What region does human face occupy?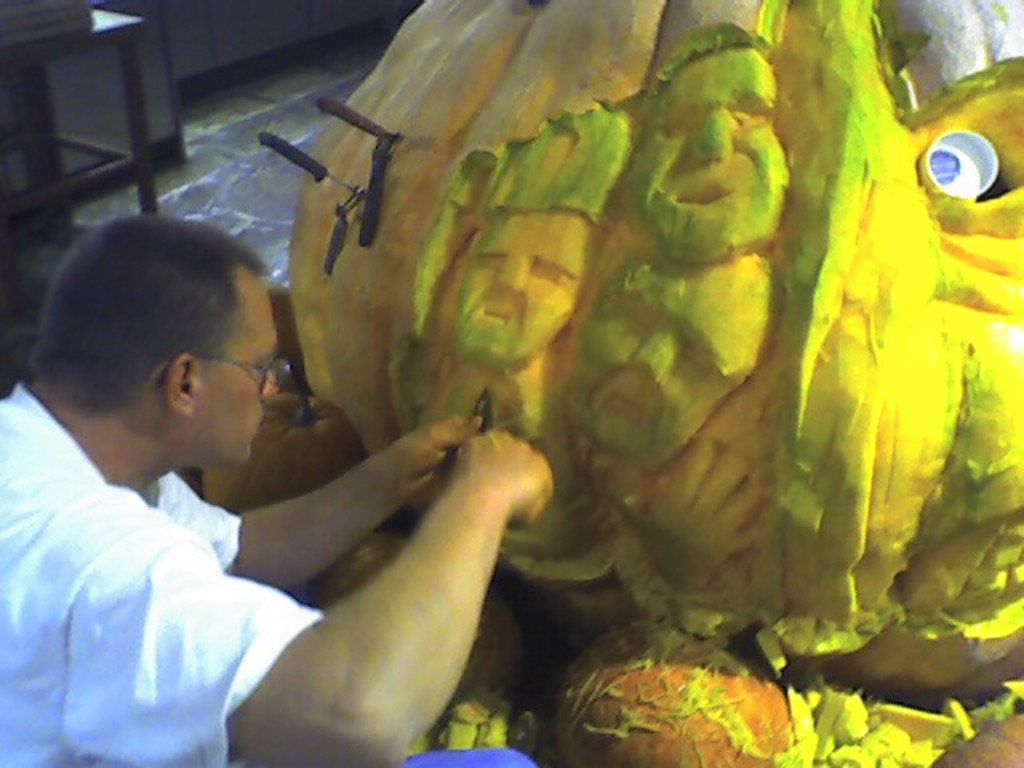
[198, 269, 280, 469].
